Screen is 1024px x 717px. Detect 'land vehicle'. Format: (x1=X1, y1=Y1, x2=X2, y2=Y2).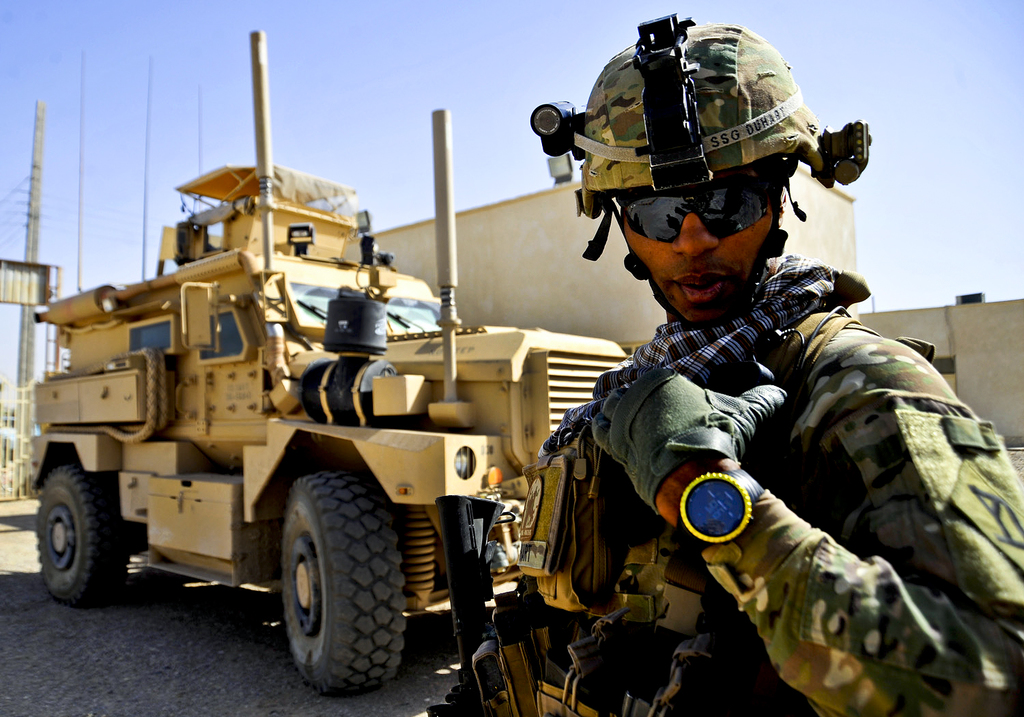
(x1=35, y1=168, x2=627, y2=694).
